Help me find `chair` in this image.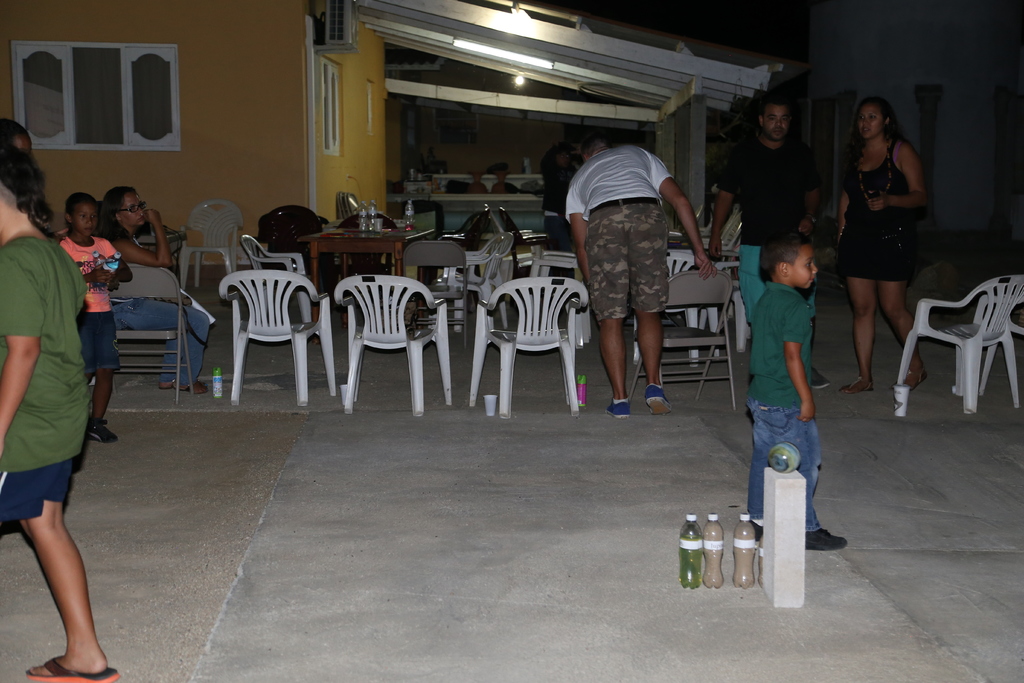
Found it: (337,189,363,219).
